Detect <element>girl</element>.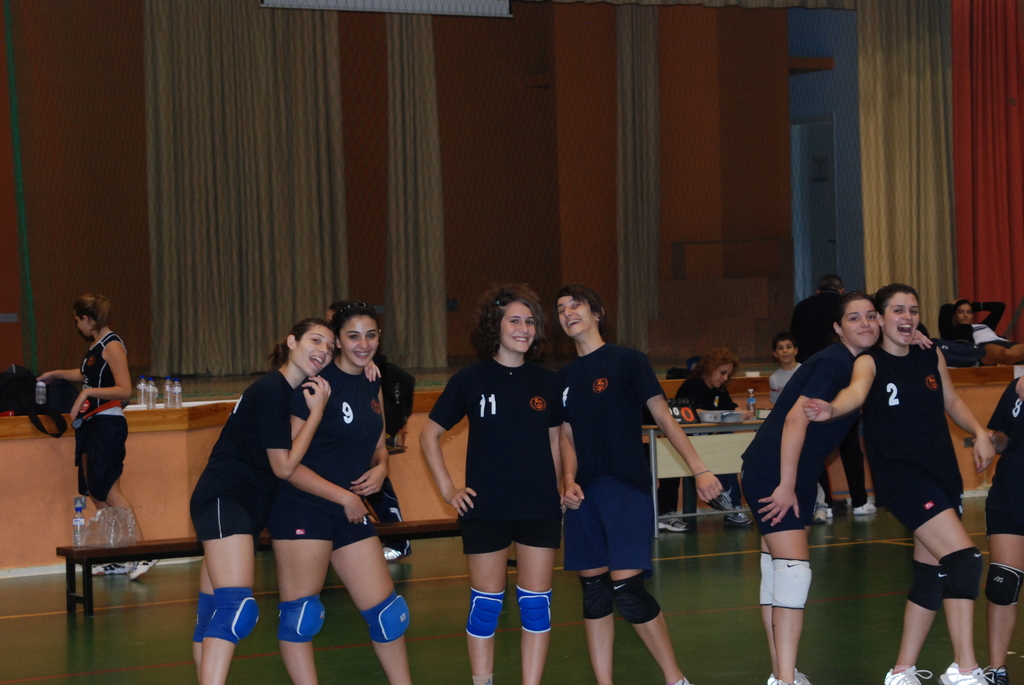
Detected at <region>741, 288, 936, 684</region>.
